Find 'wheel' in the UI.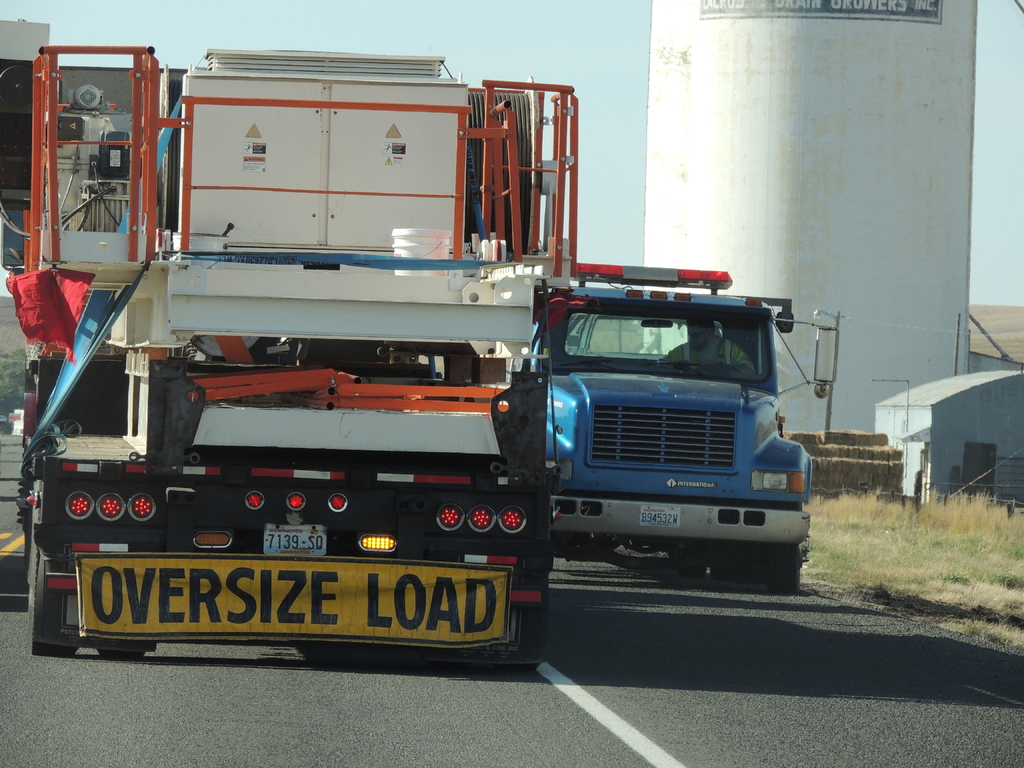
UI element at l=99, t=650, r=144, b=662.
